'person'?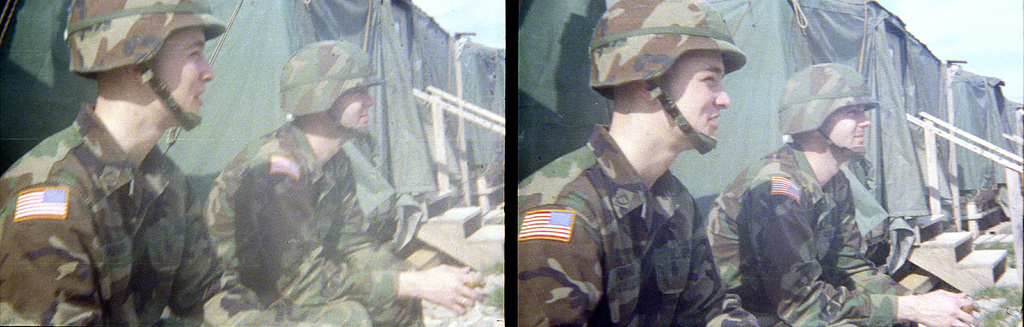
x1=200, y1=40, x2=488, y2=326
